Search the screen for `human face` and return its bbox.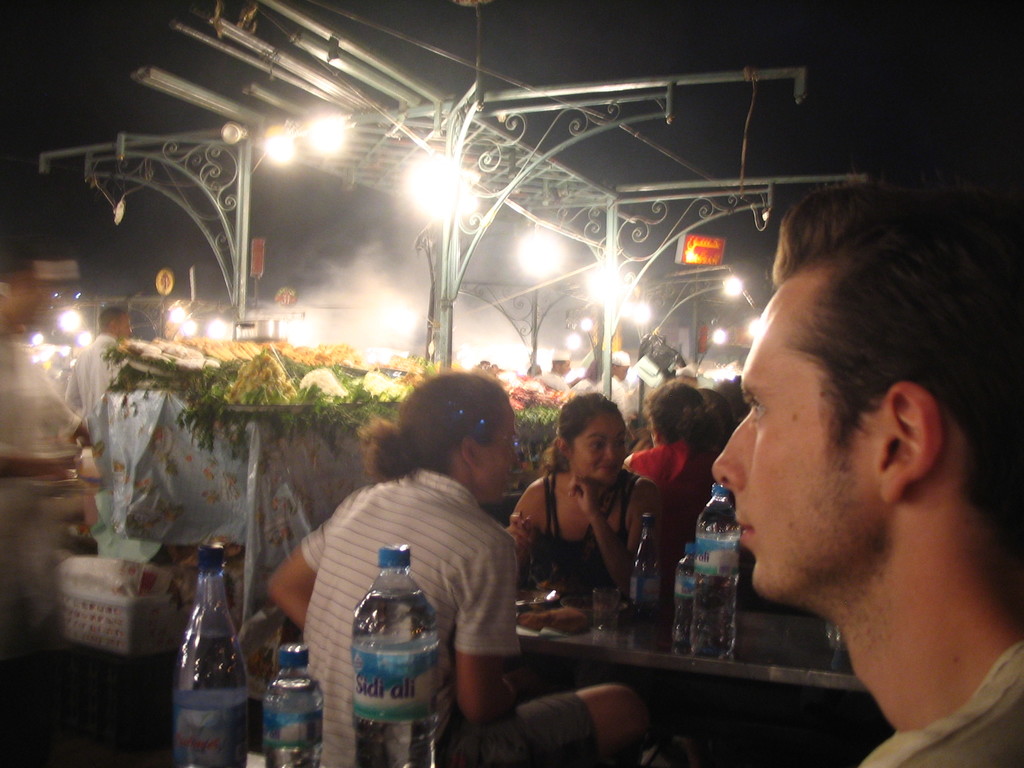
Found: (570,406,623,483).
